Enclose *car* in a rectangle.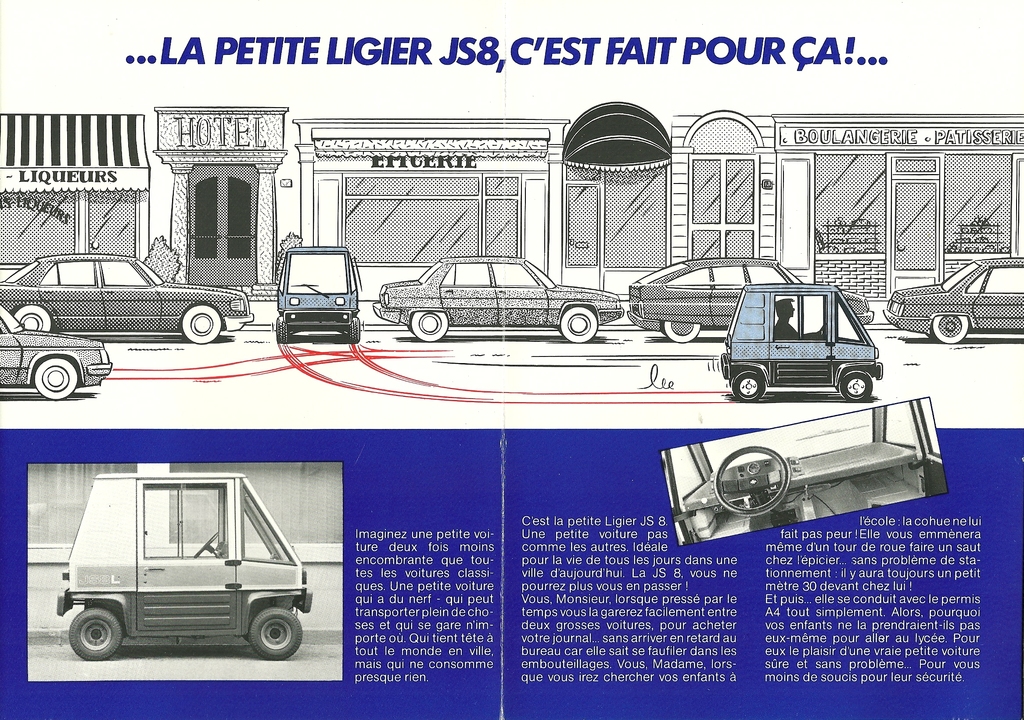
662, 395, 946, 543.
